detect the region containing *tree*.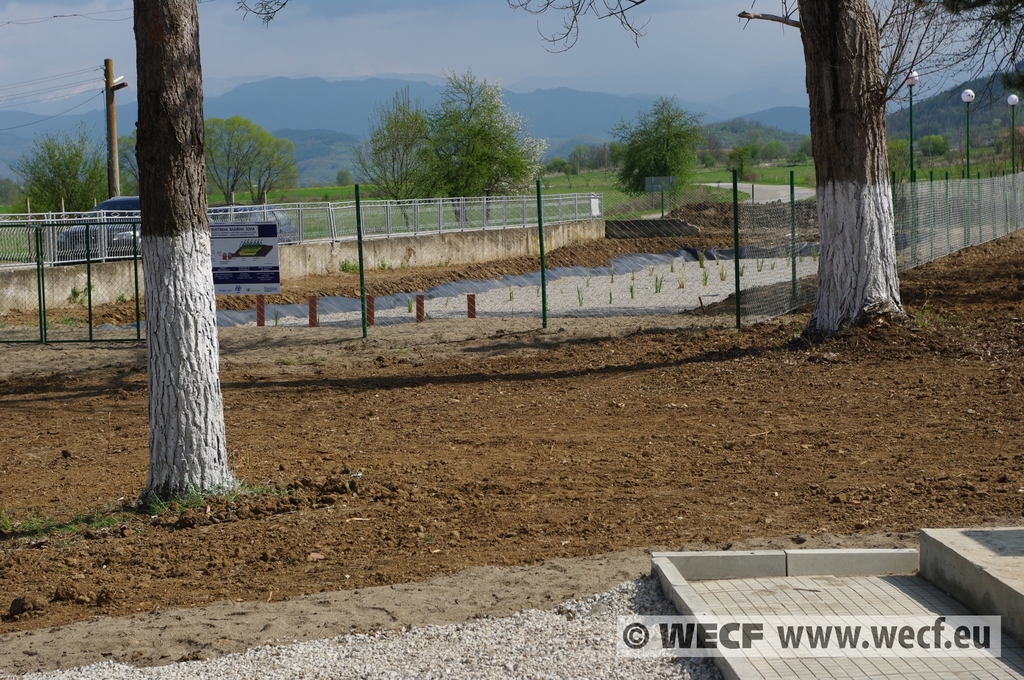
box=[0, 124, 110, 220].
